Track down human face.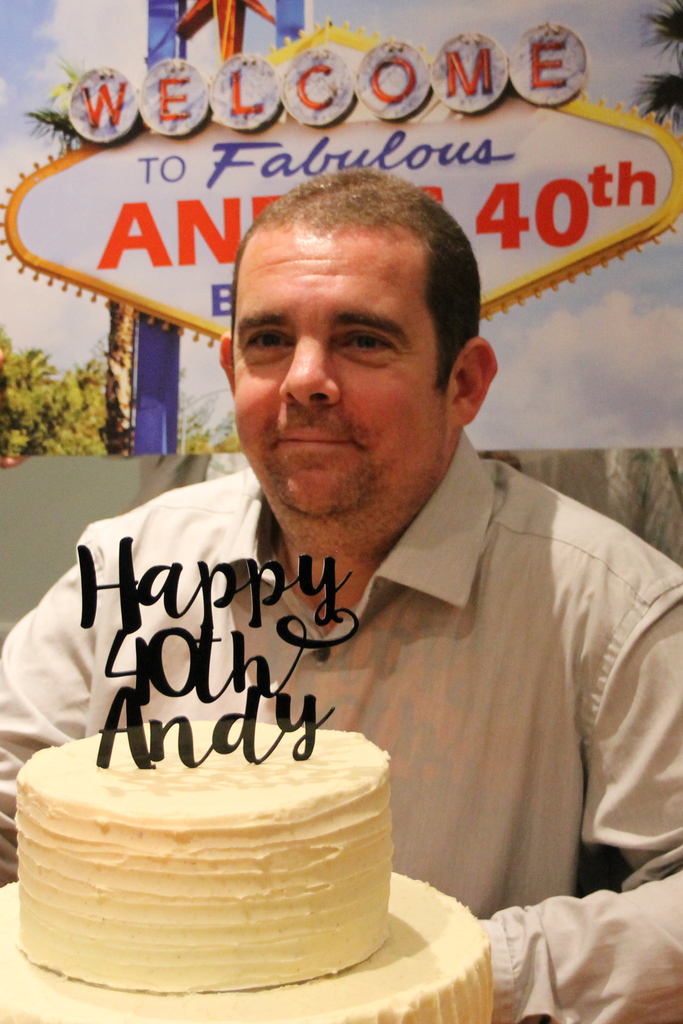
Tracked to {"left": 236, "top": 225, "right": 441, "bottom": 508}.
